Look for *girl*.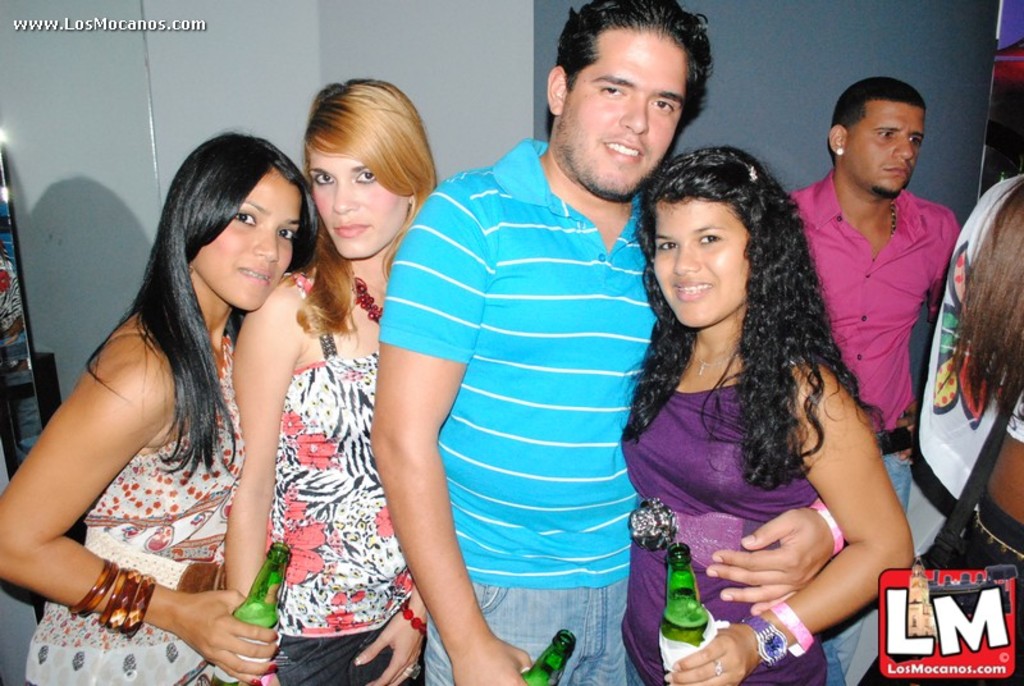
Found: (left=228, top=70, right=439, bottom=685).
